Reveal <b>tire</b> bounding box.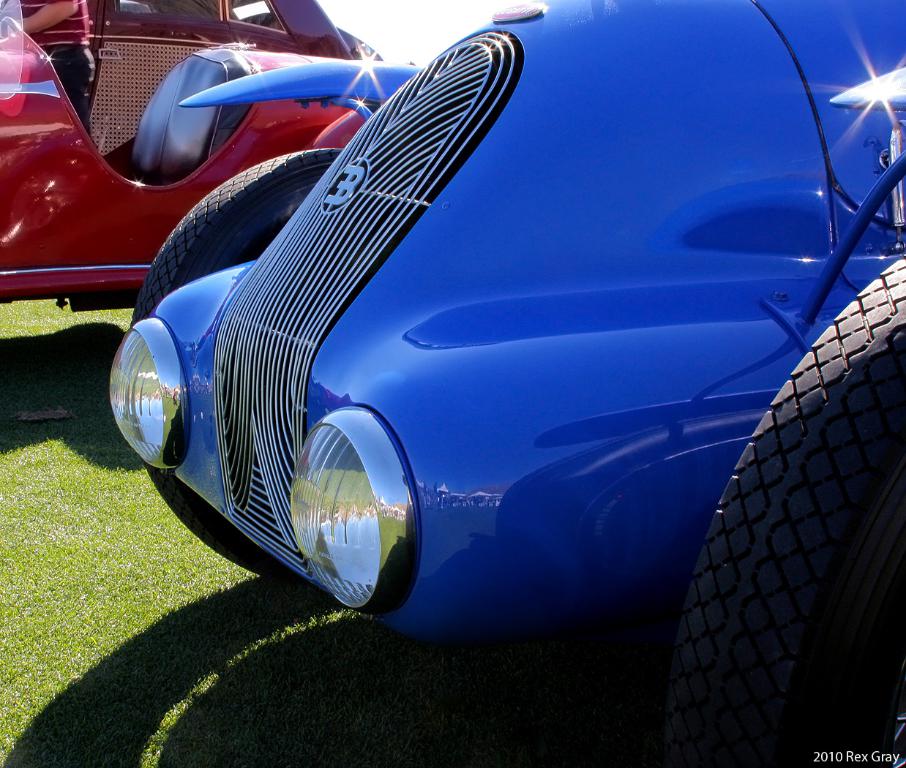
Revealed: (132, 147, 348, 578).
